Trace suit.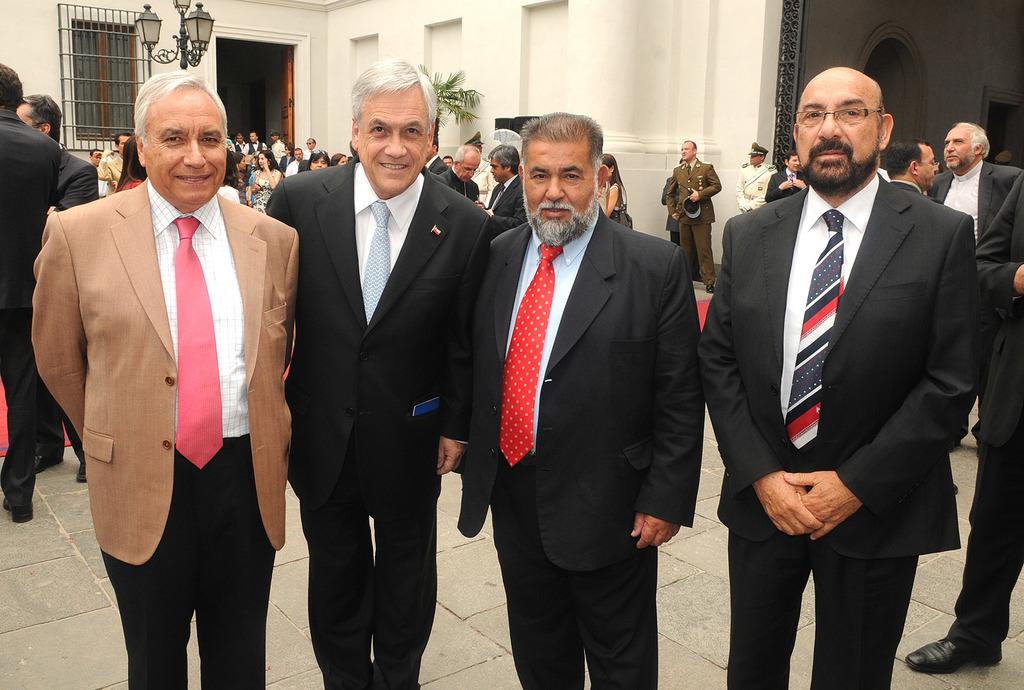
Traced to box=[698, 60, 982, 681].
